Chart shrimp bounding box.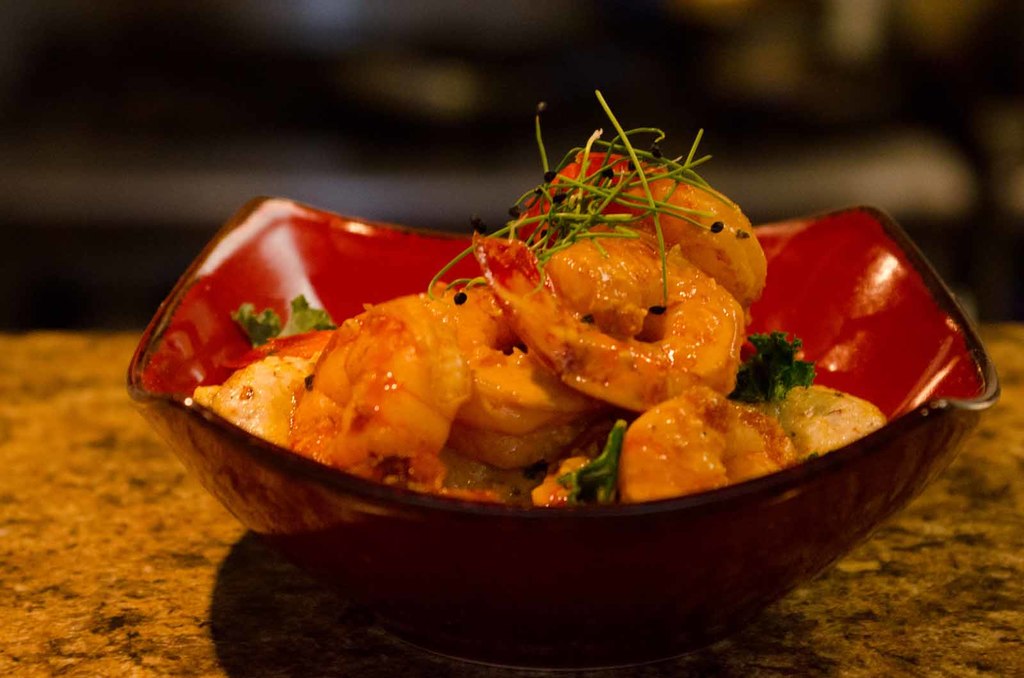
Charted: crop(190, 352, 320, 448).
